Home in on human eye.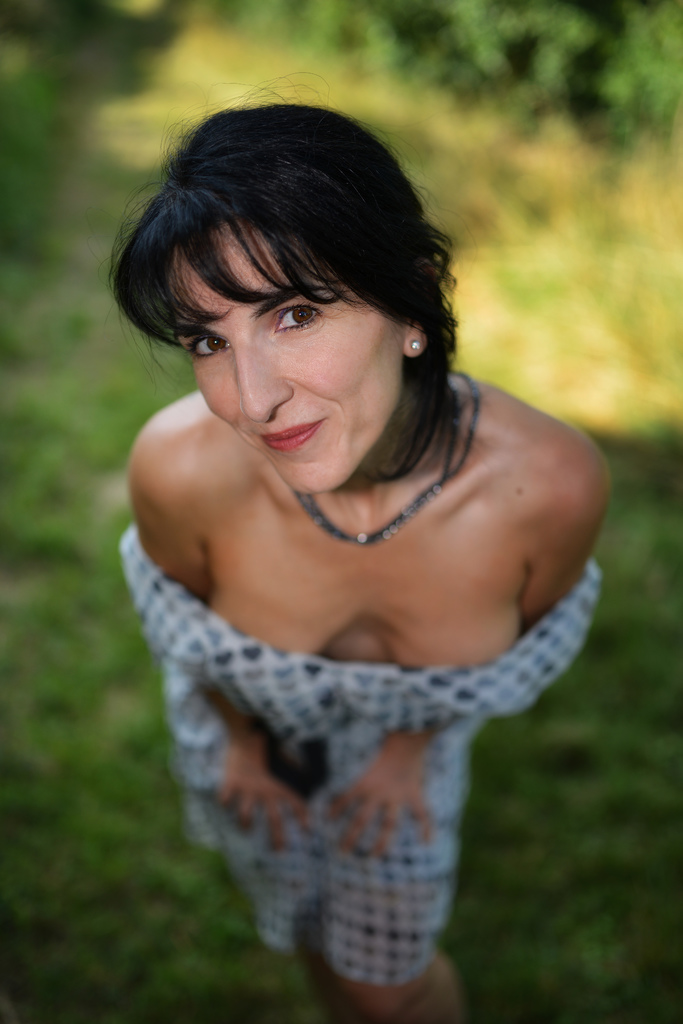
Homed in at x1=187, y1=335, x2=231, y2=359.
